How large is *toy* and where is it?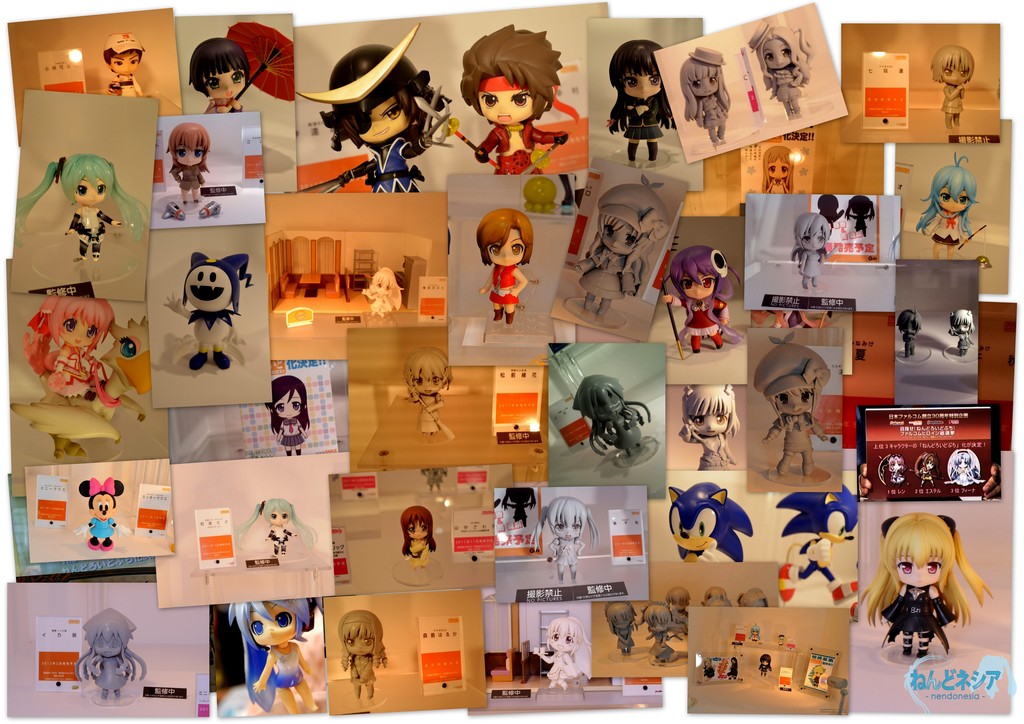
Bounding box: x1=572, y1=374, x2=653, y2=458.
